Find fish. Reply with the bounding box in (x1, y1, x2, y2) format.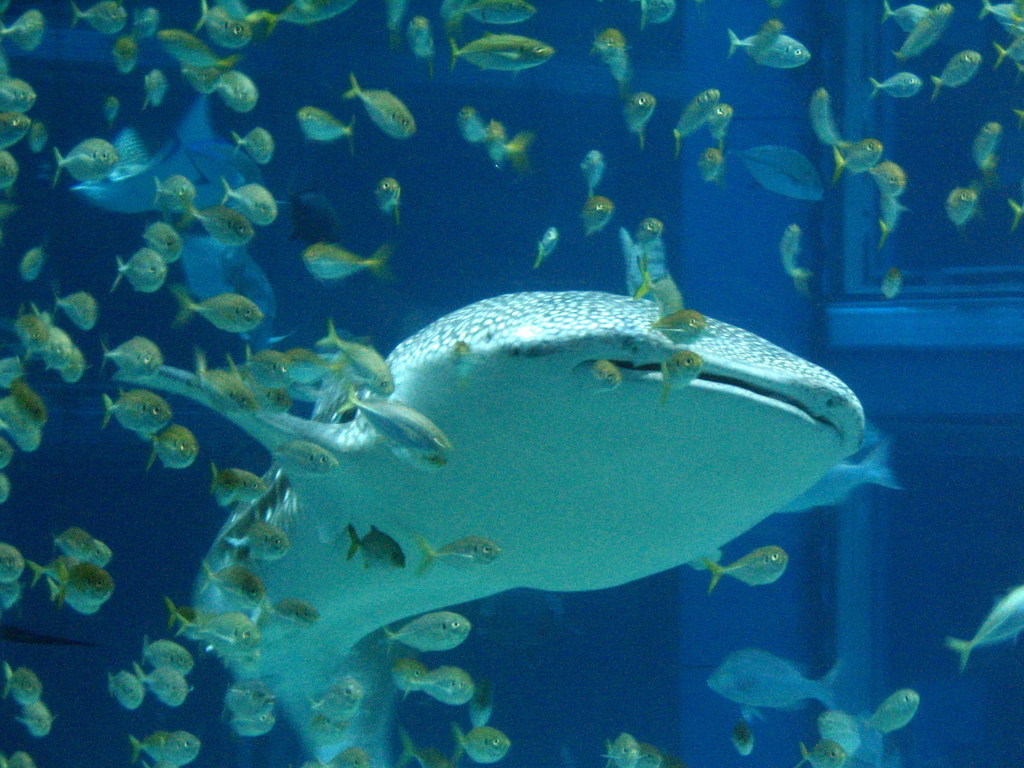
(730, 141, 826, 205).
